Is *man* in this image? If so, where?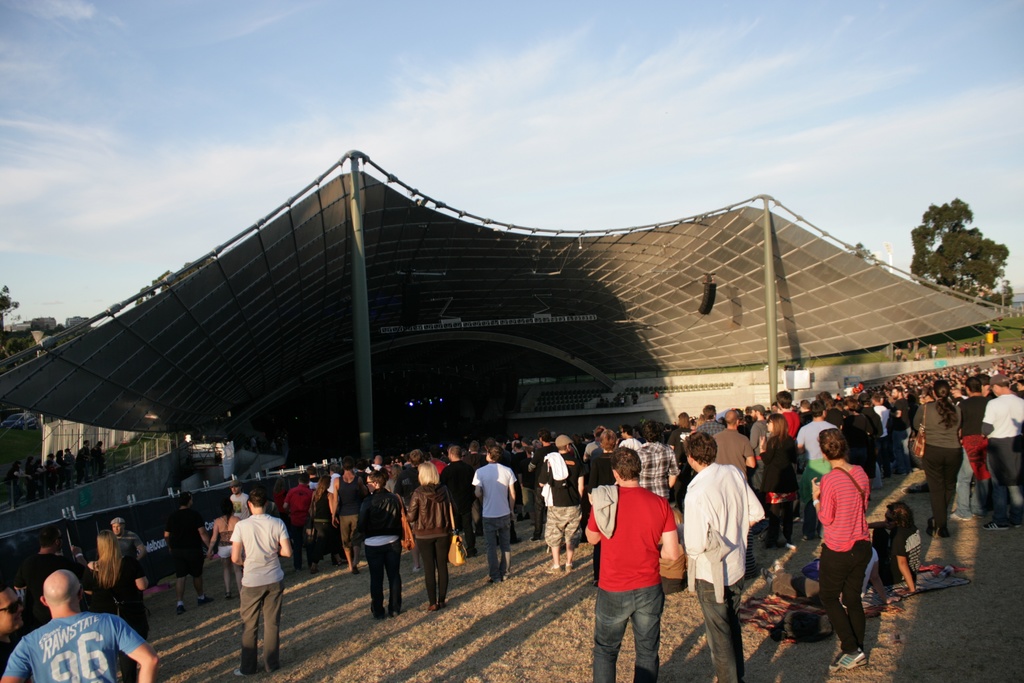
Yes, at [x1=280, y1=475, x2=318, y2=559].
